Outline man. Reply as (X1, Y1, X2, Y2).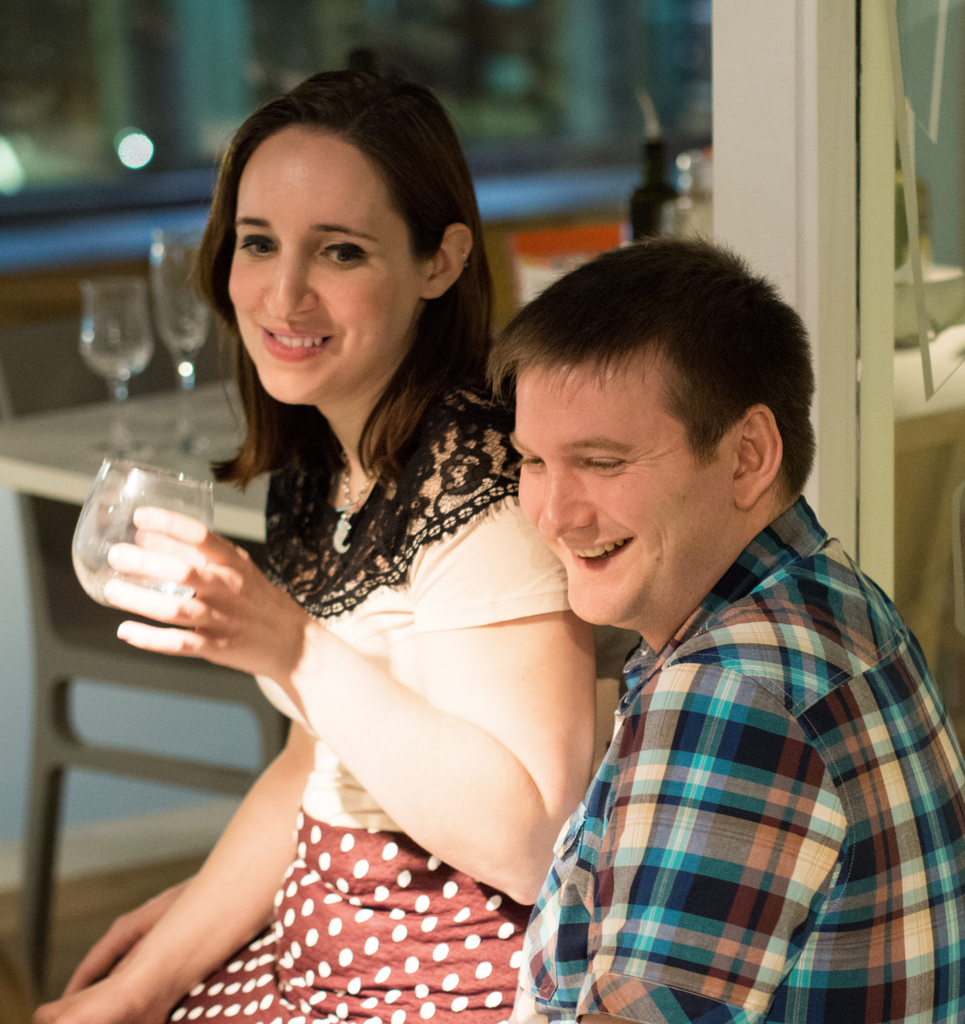
(445, 230, 959, 1022).
